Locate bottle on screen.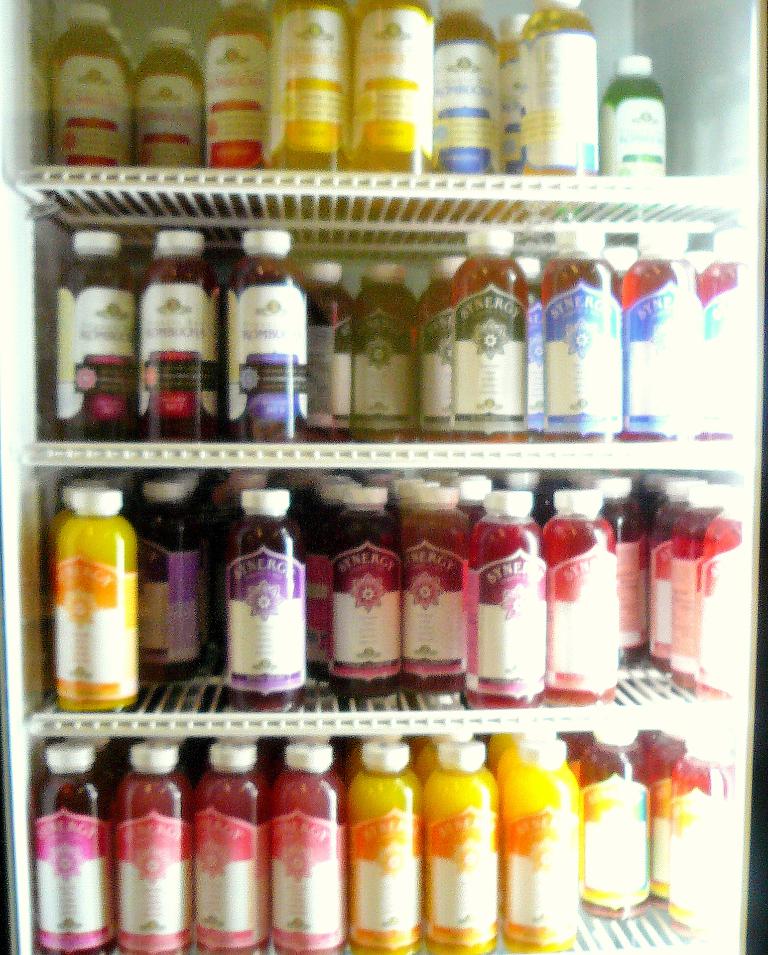
On screen at bbox=(300, 469, 357, 682).
